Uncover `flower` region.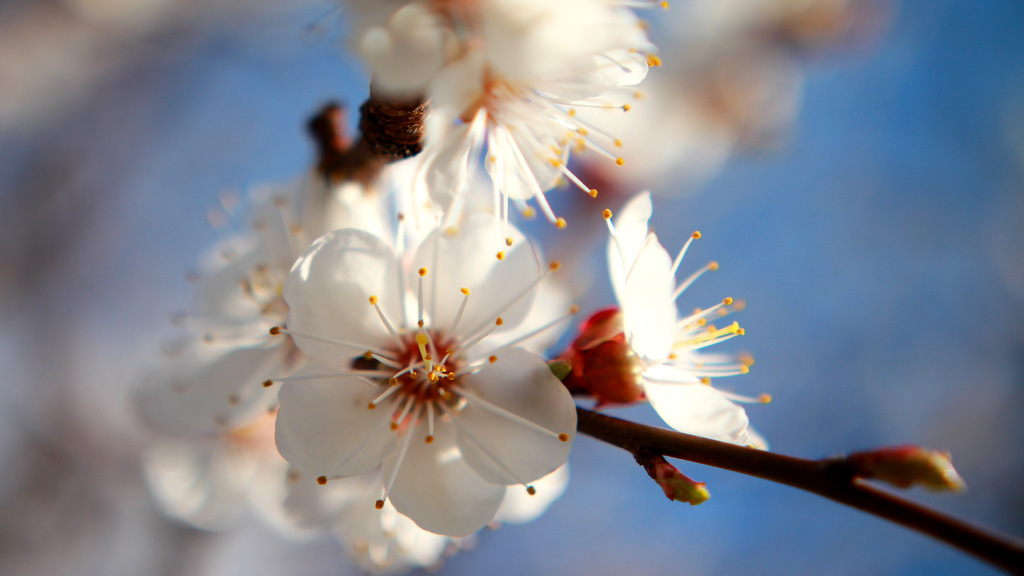
Uncovered: (278,244,571,529).
